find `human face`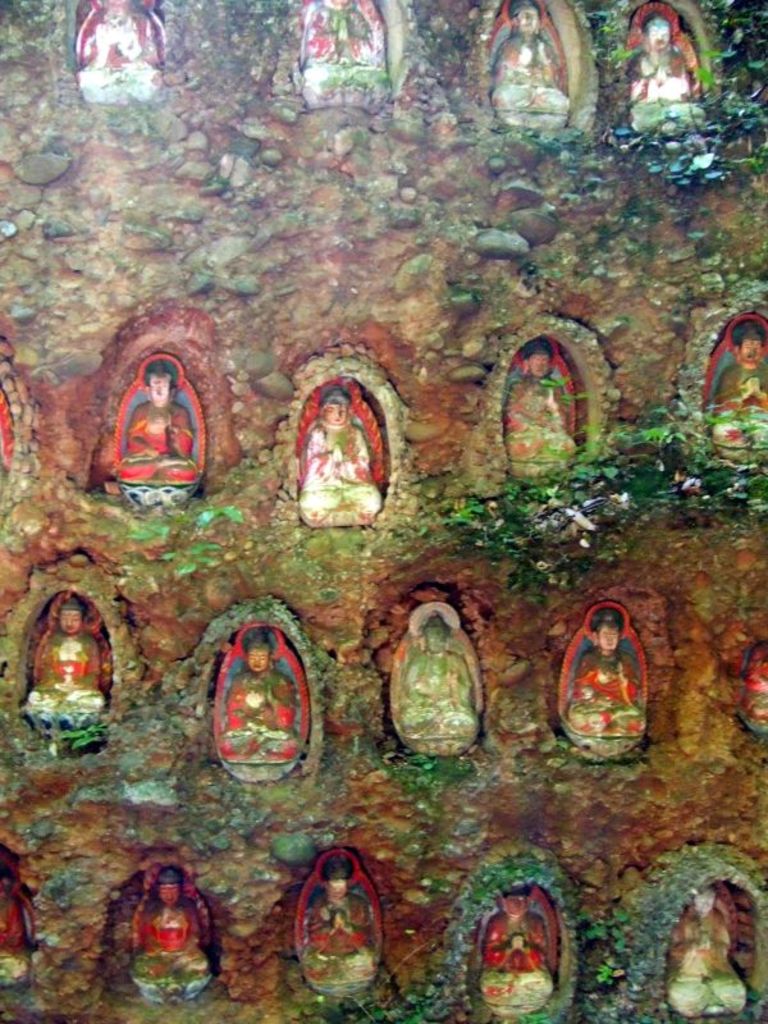
bbox=(165, 883, 178, 910)
